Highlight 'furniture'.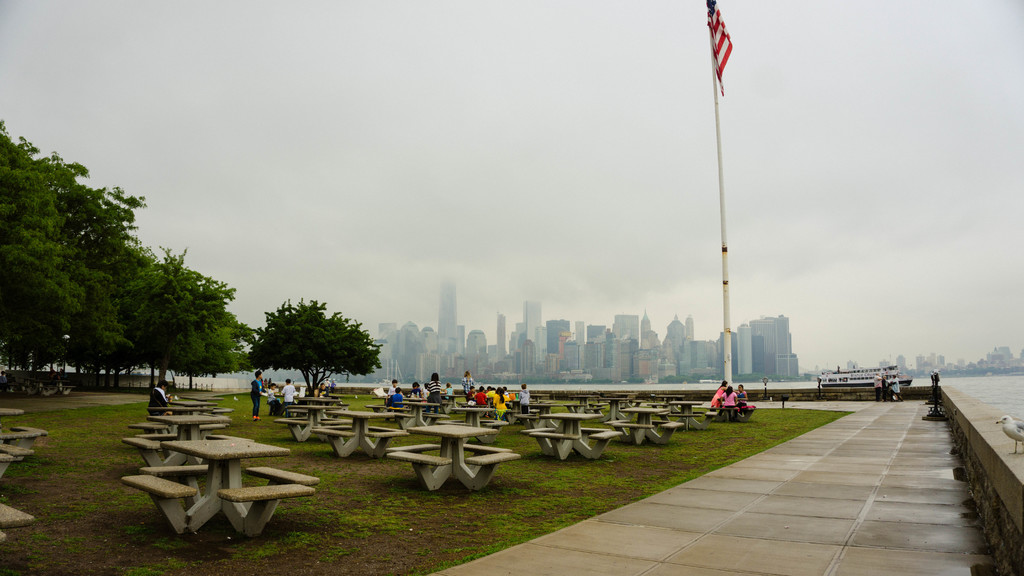
Highlighted region: region(178, 392, 212, 404).
